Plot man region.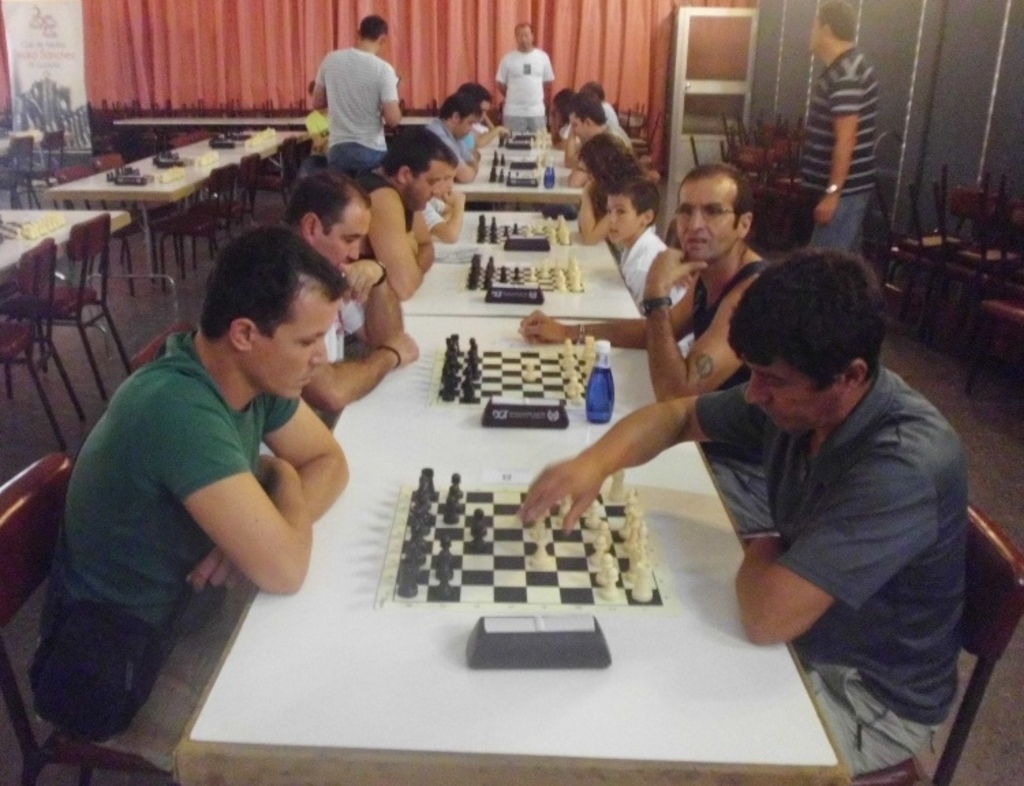
Plotted at <bbox>515, 247, 968, 774</bbox>.
